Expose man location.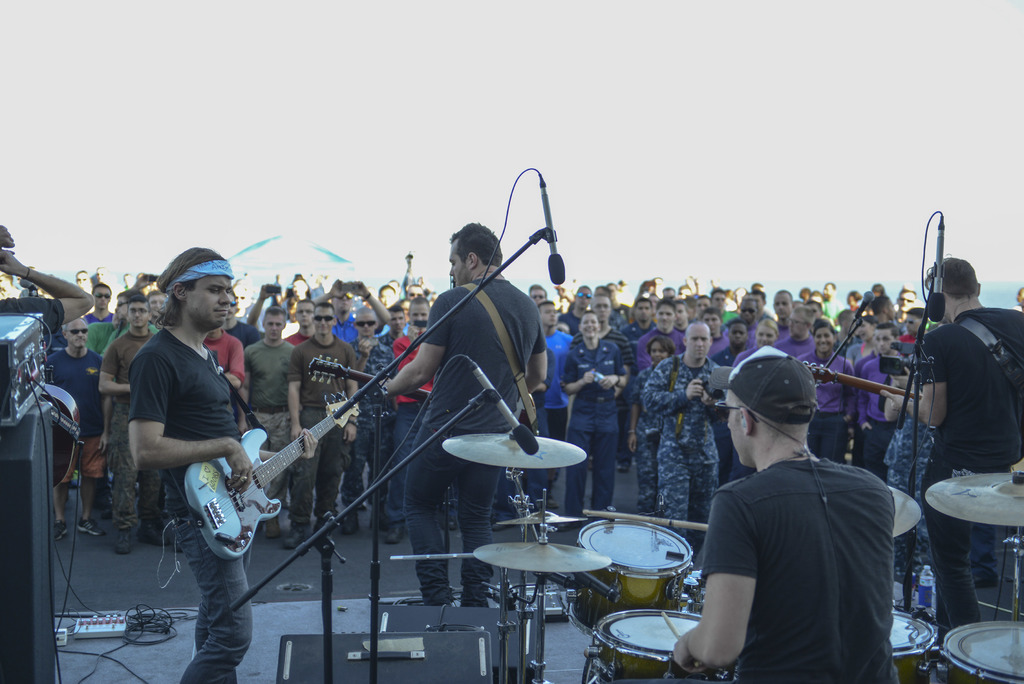
Exposed at [883, 253, 1005, 658].
